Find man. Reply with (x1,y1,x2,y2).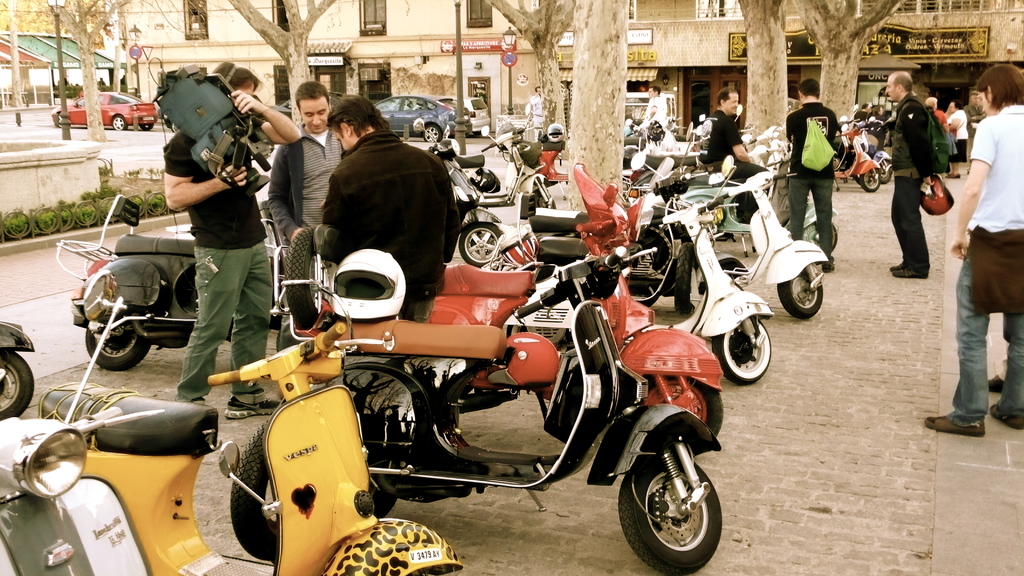
(159,55,301,416).
